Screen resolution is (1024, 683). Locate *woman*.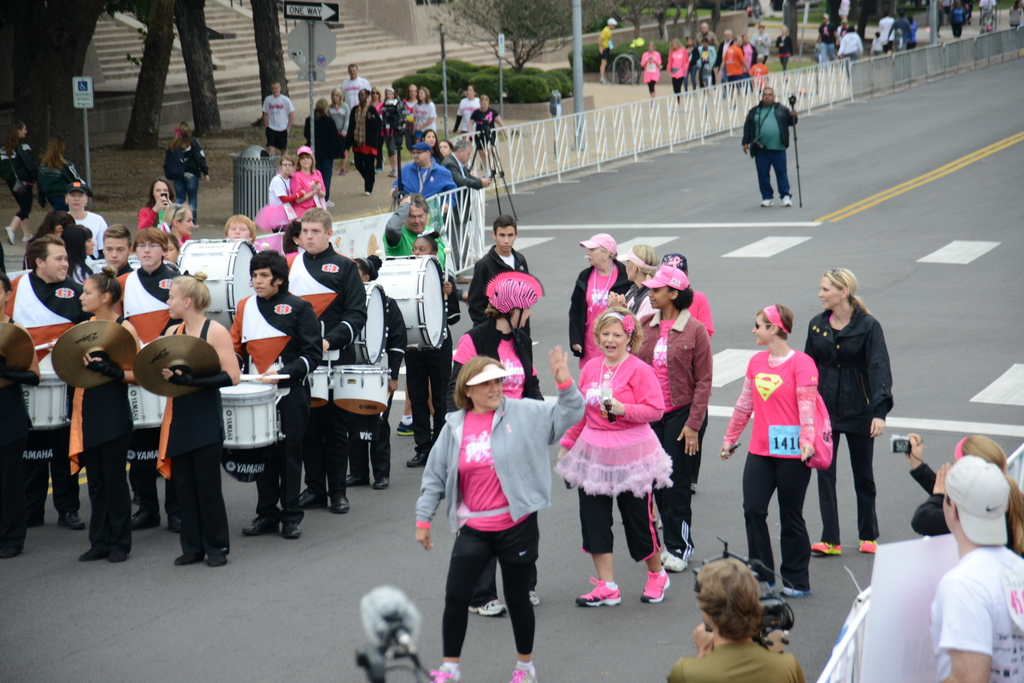
284:219:305:252.
